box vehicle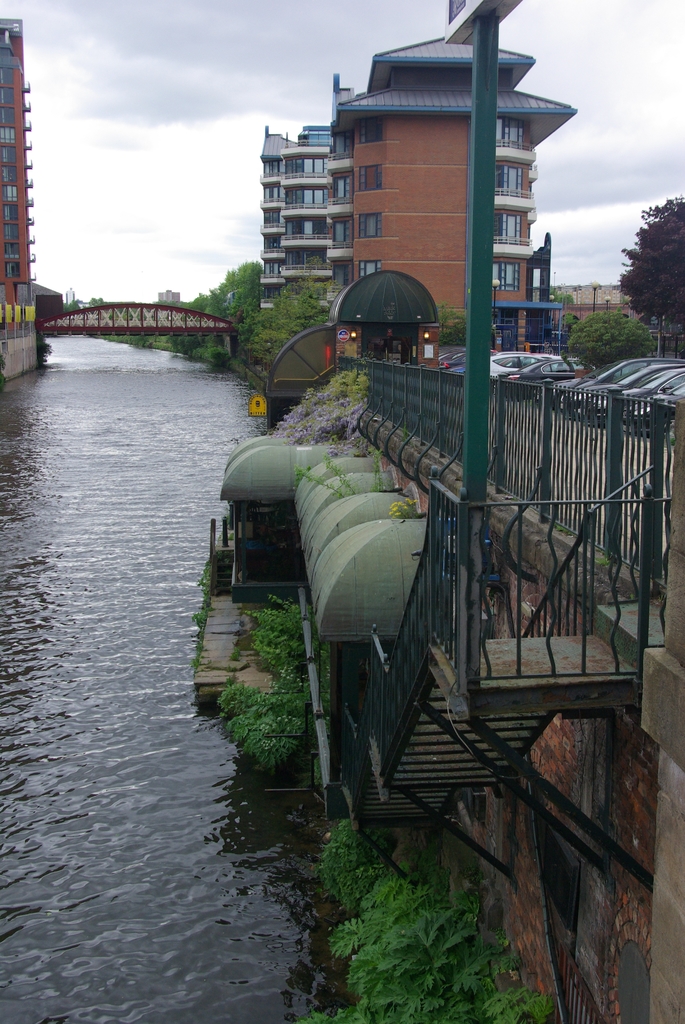
left=629, top=378, right=684, bottom=443
